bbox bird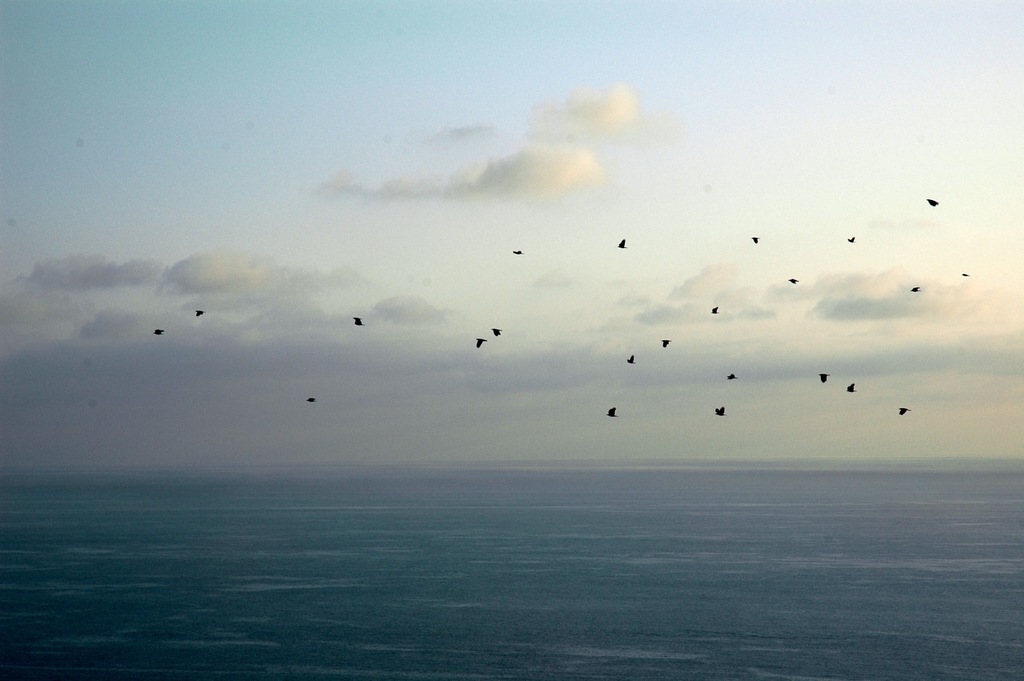
select_region(513, 250, 522, 256)
